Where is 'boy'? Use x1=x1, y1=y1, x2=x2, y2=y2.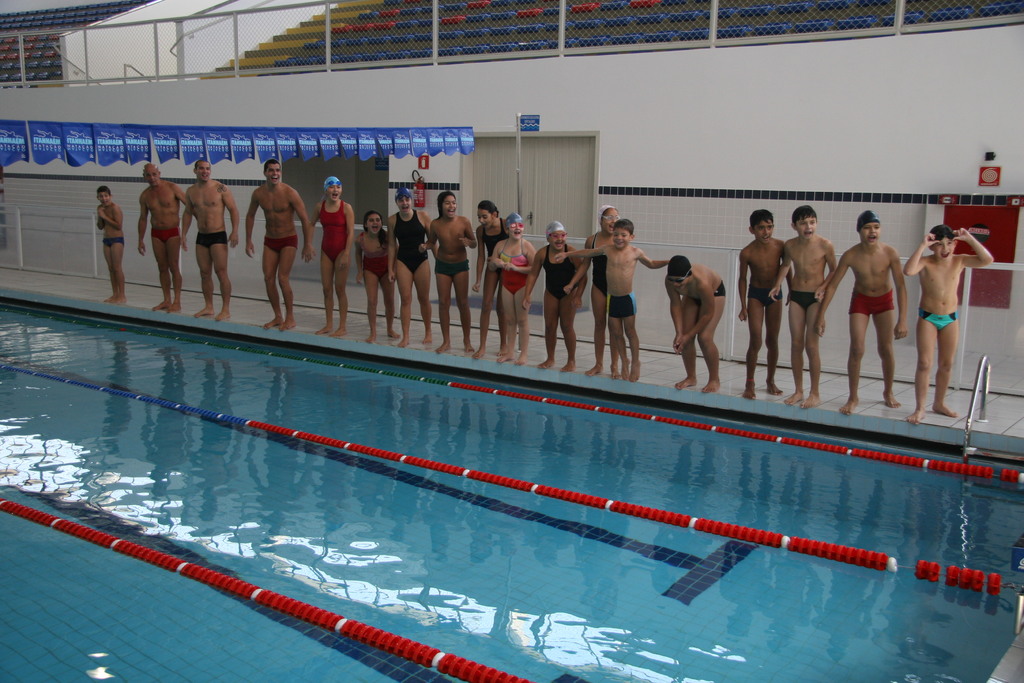
x1=552, y1=220, x2=668, y2=383.
